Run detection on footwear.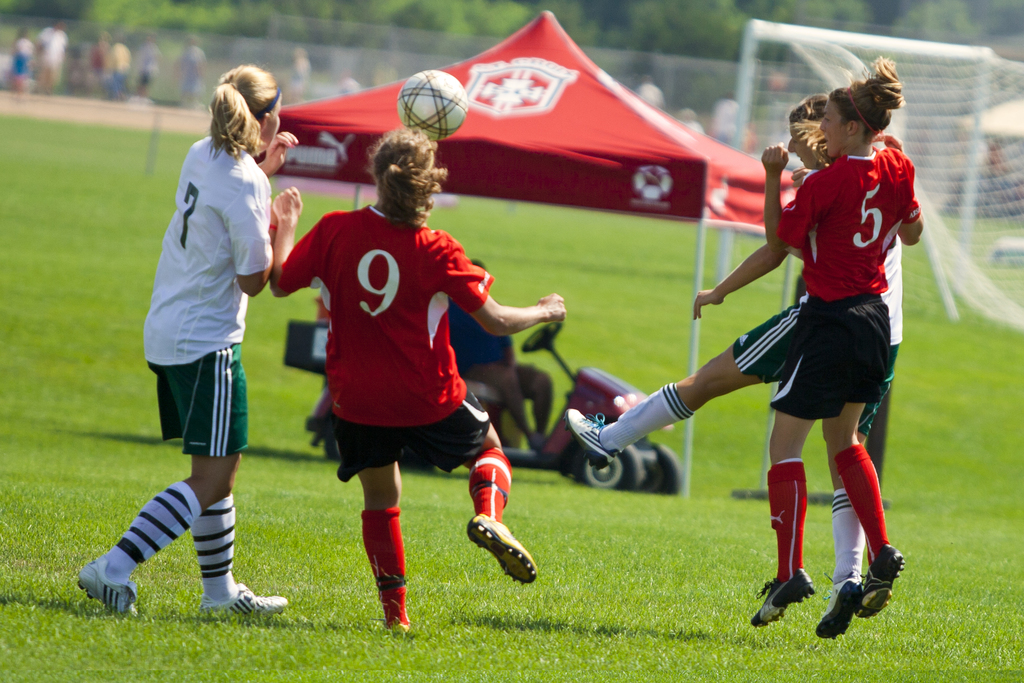
Result: left=814, top=572, right=863, bottom=641.
